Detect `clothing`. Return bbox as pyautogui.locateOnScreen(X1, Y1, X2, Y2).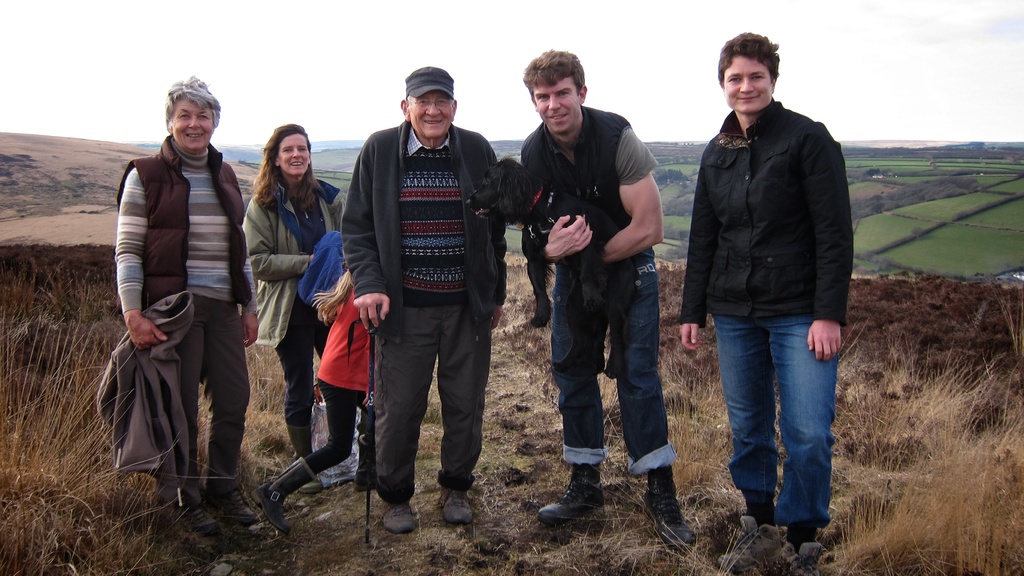
pyautogui.locateOnScreen(680, 91, 854, 526).
